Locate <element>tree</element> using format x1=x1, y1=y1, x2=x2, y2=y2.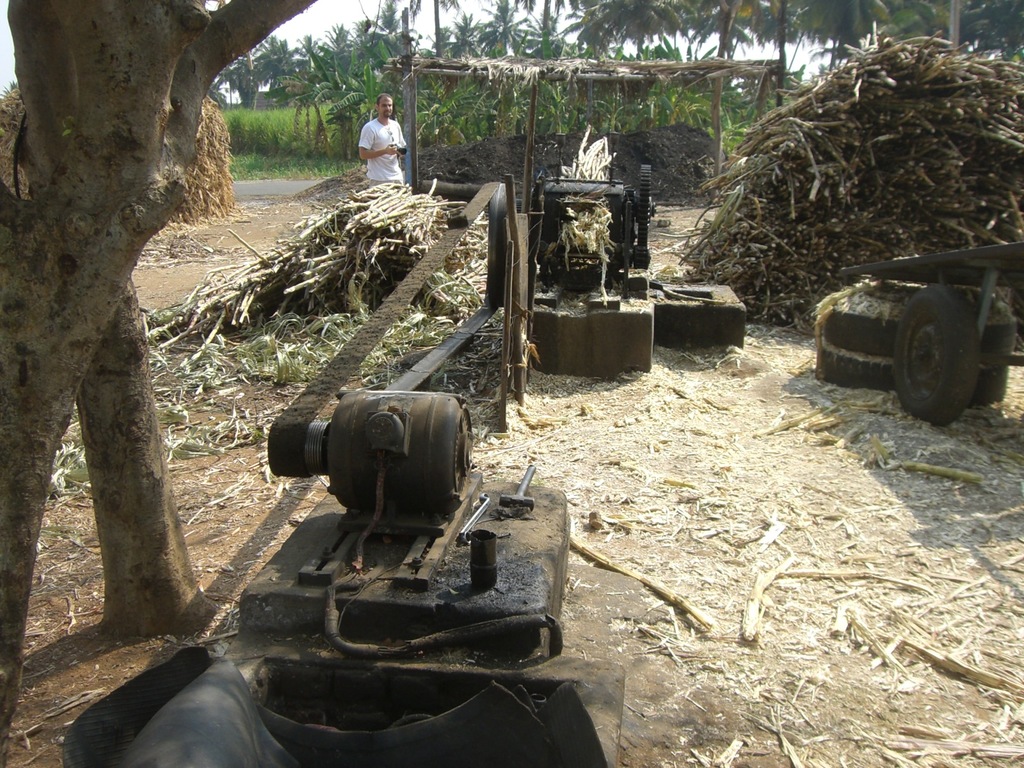
x1=442, y1=0, x2=486, y2=97.
